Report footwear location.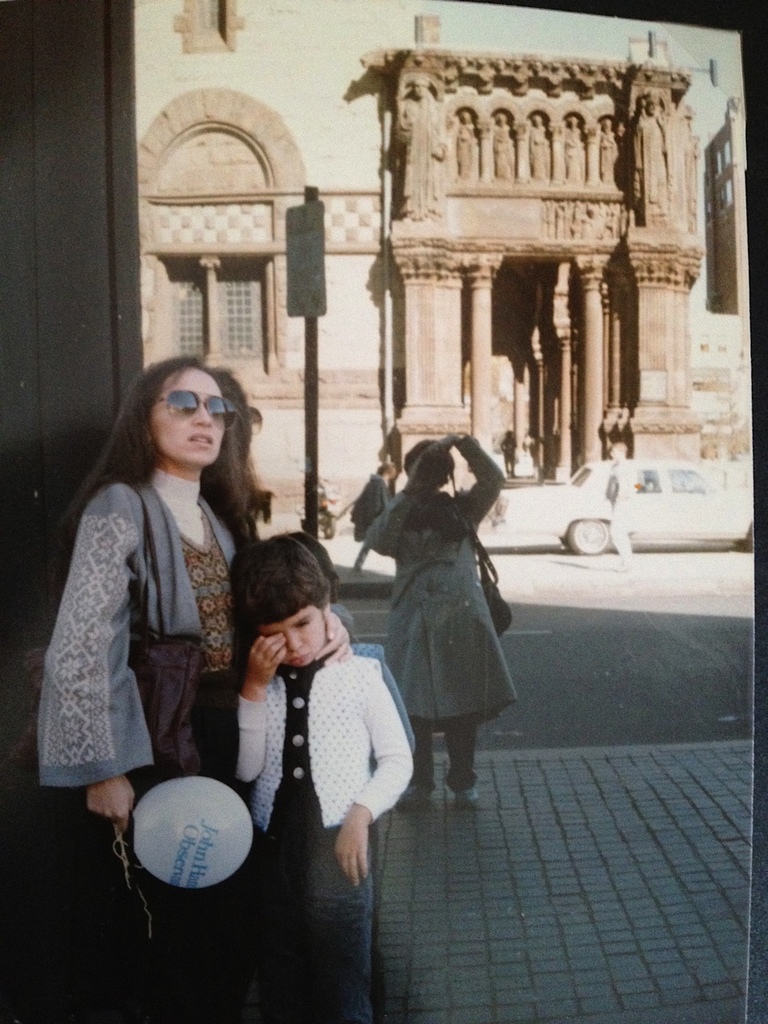
Report: region(452, 779, 489, 819).
